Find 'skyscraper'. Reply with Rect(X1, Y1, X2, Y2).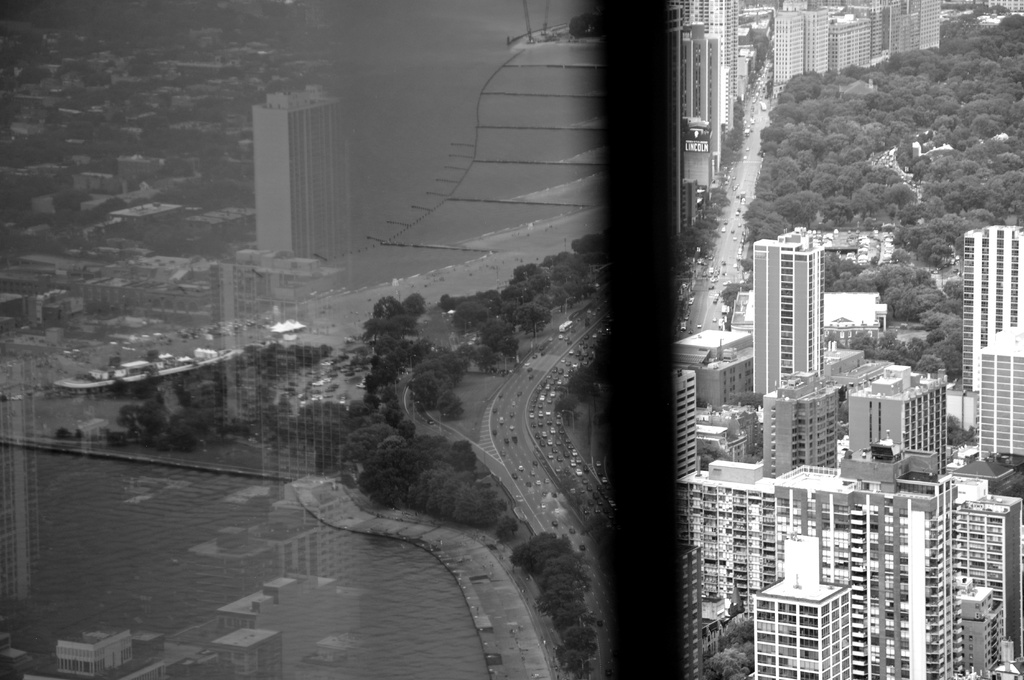
Rect(678, 462, 1023, 679).
